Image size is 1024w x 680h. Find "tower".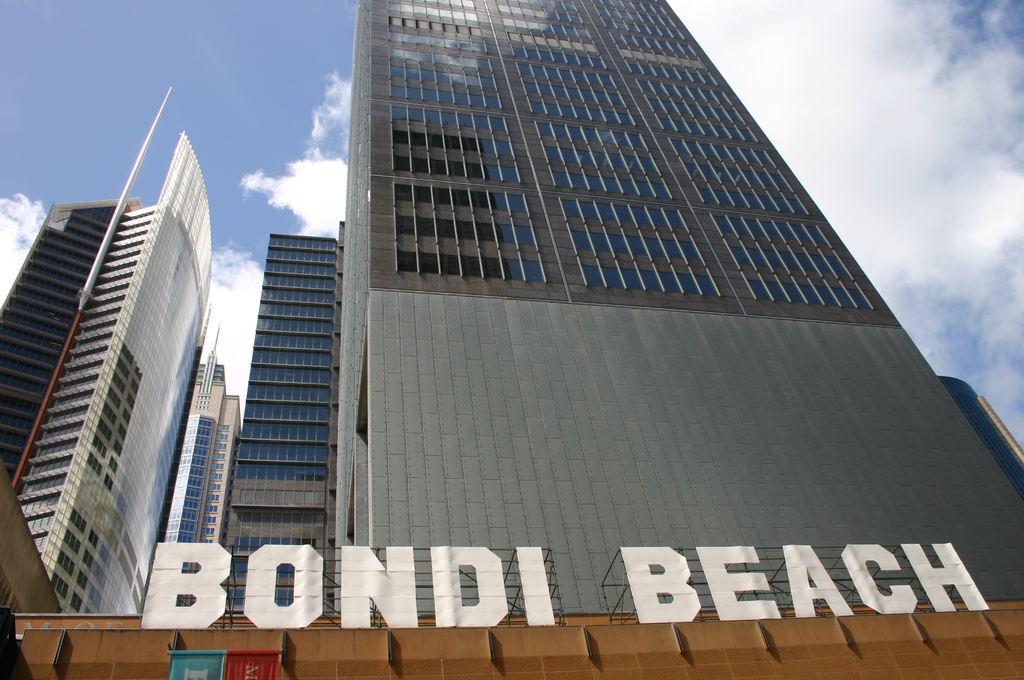
bbox=[160, 360, 284, 606].
